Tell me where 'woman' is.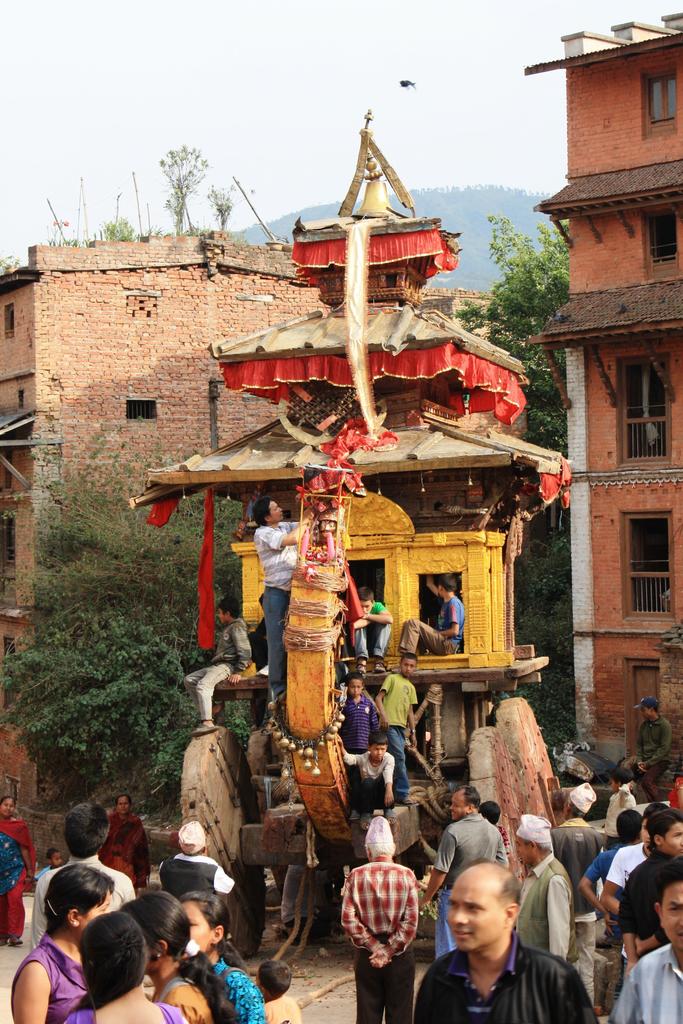
'woman' is at (99,794,153,897).
